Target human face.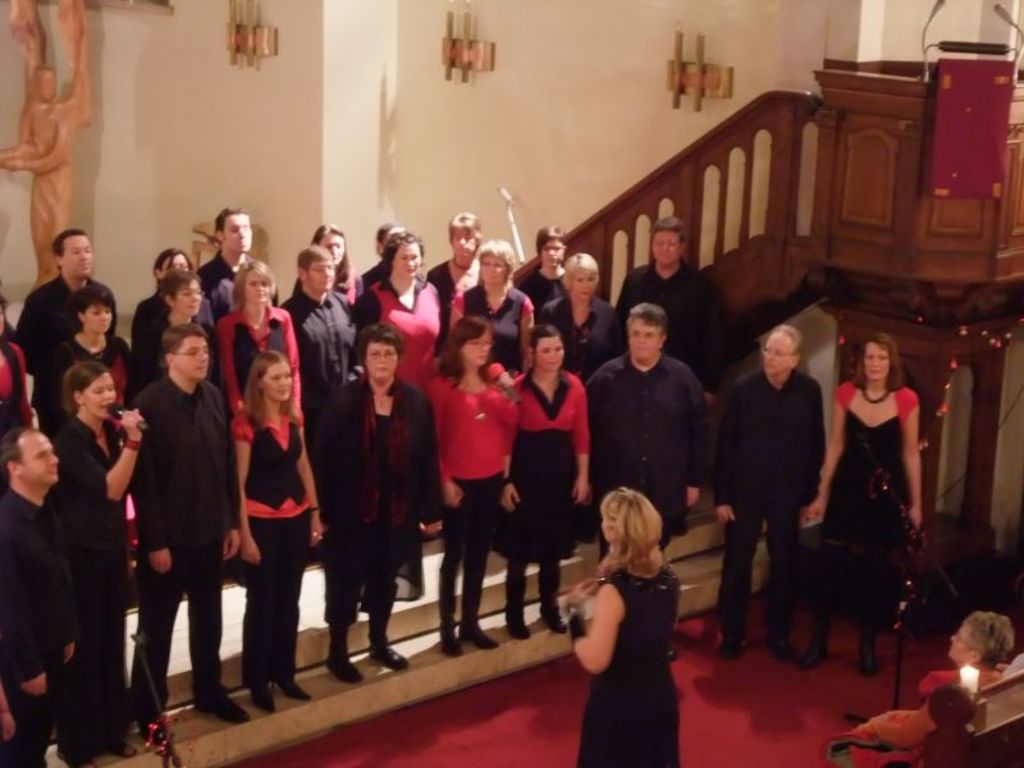
Target region: box=[580, 271, 590, 297].
